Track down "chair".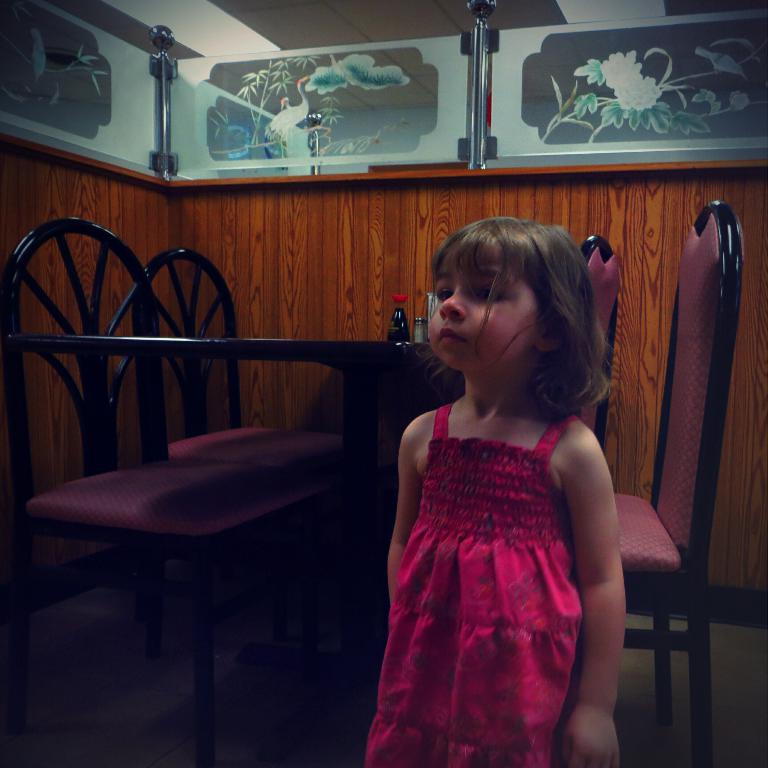
Tracked to 135,243,371,688.
